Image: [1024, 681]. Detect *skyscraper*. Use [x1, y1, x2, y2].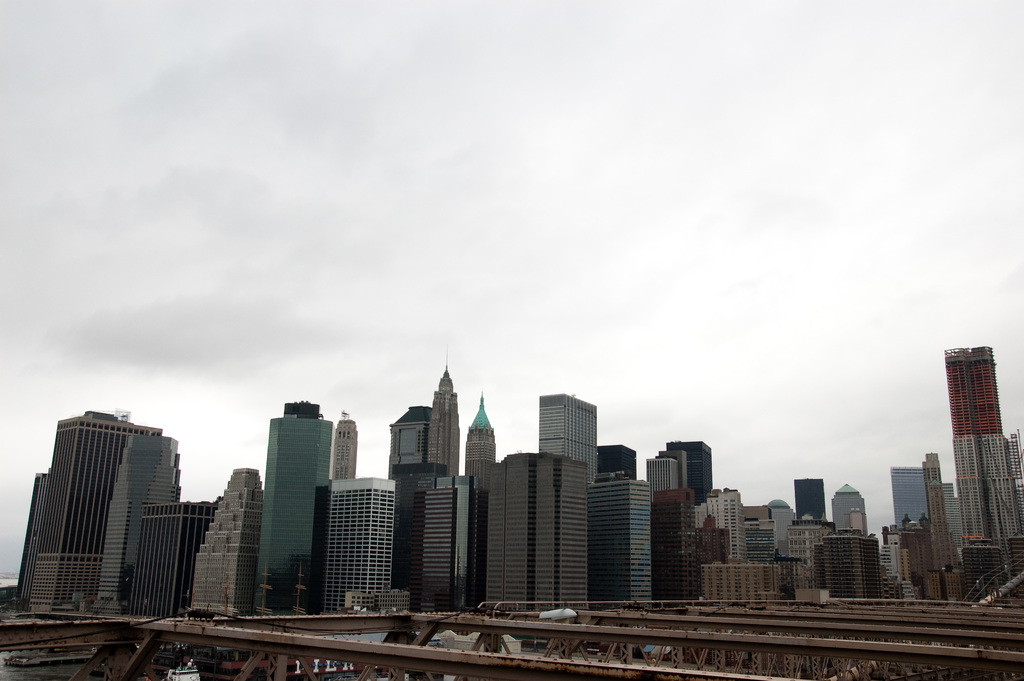
[82, 418, 167, 598].
